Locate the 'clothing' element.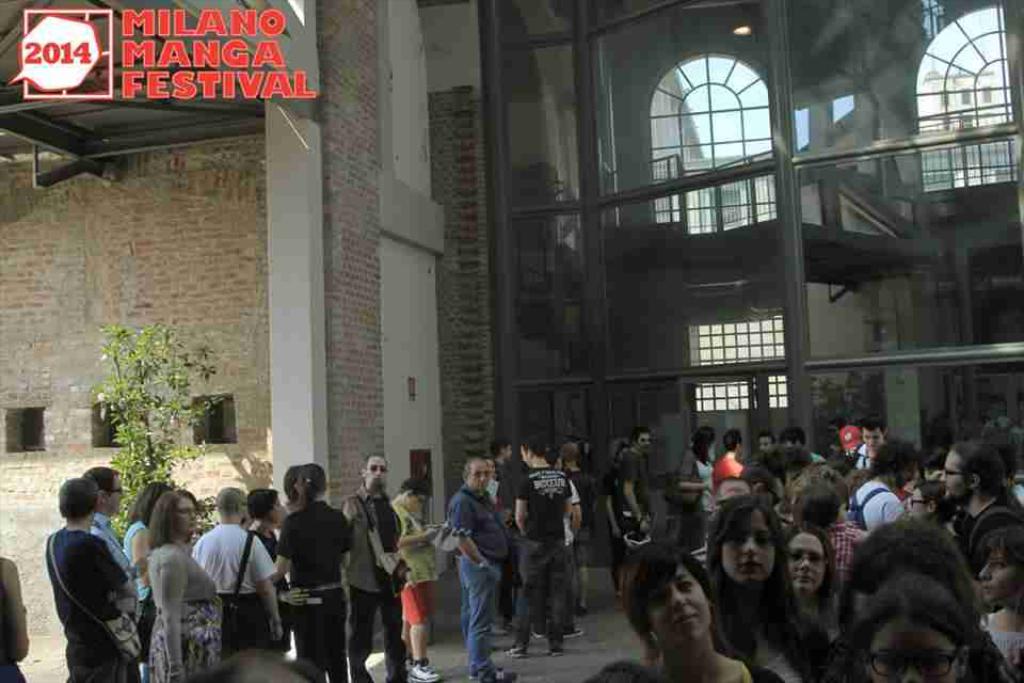
Element bbox: box=[508, 468, 573, 543].
